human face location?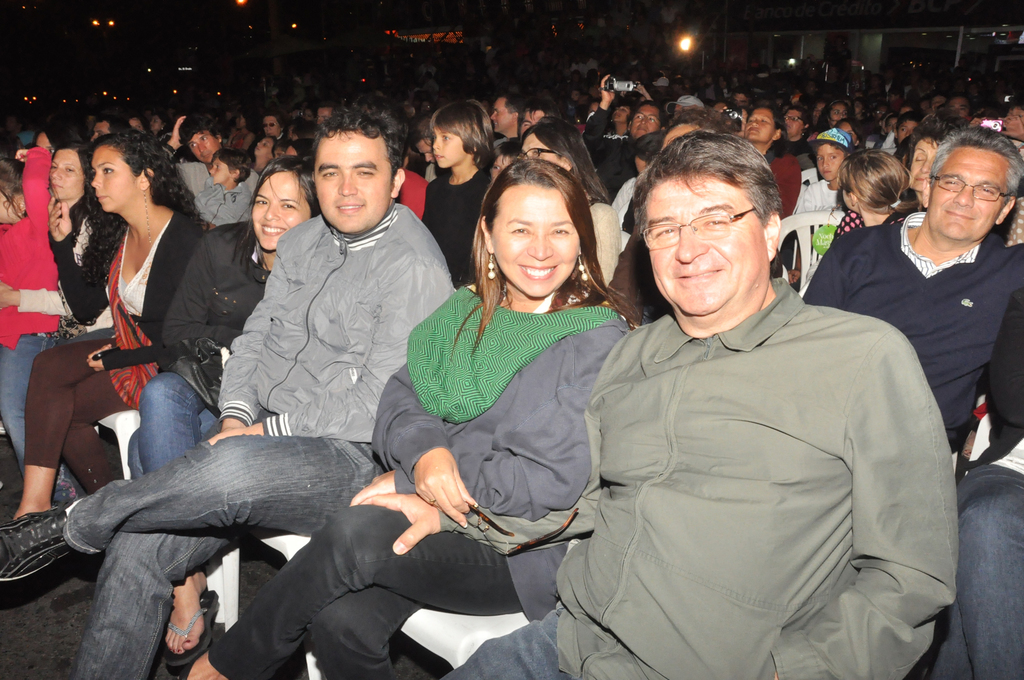
250:172:316:254
